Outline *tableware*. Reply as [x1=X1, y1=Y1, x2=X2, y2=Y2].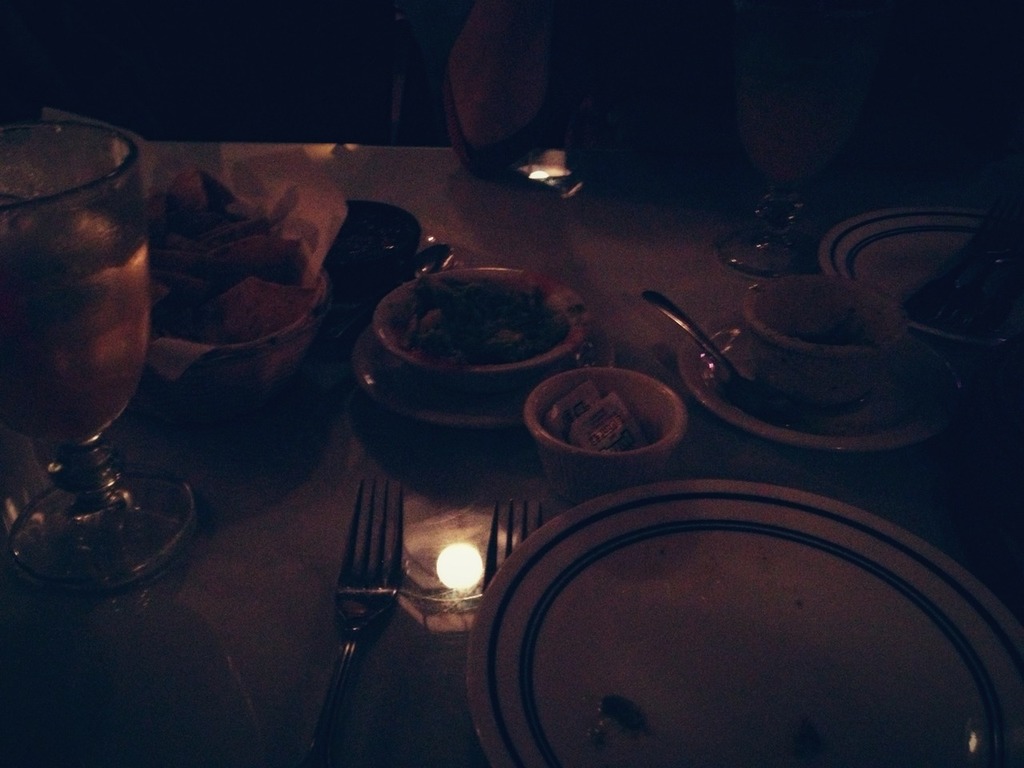
[x1=370, y1=257, x2=586, y2=383].
